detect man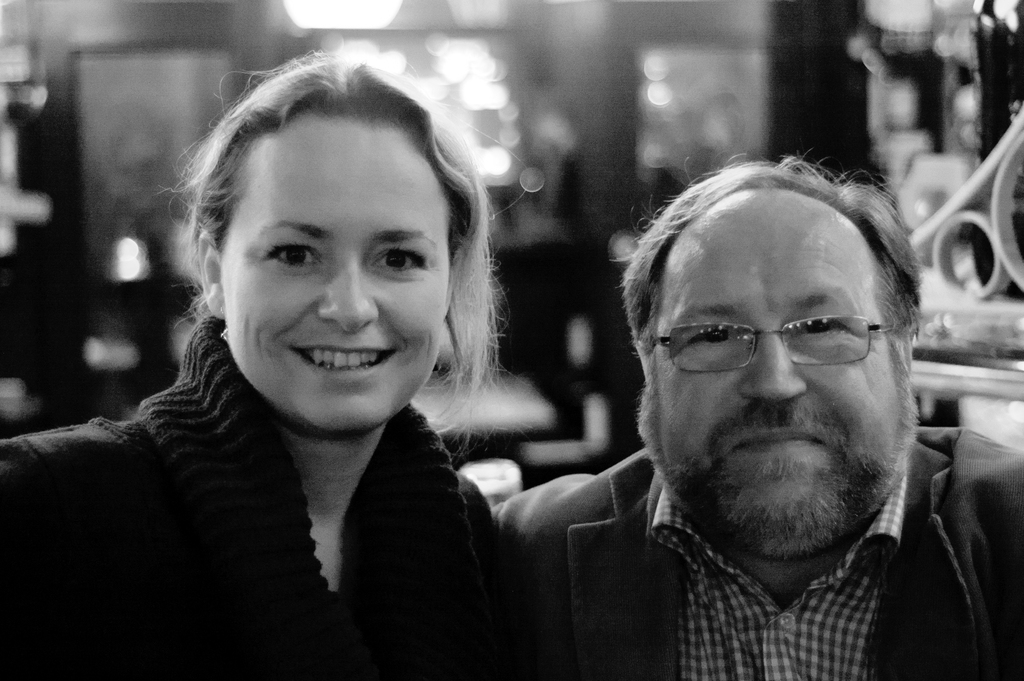
BBox(481, 149, 1023, 680)
